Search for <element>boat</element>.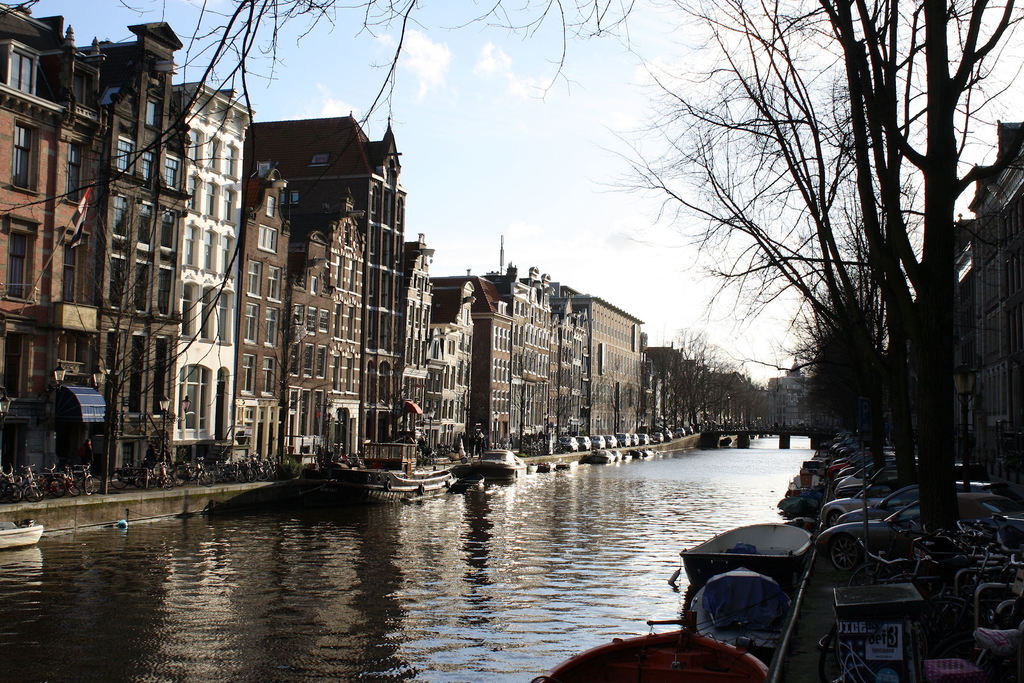
Found at l=538, t=609, r=769, b=682.
